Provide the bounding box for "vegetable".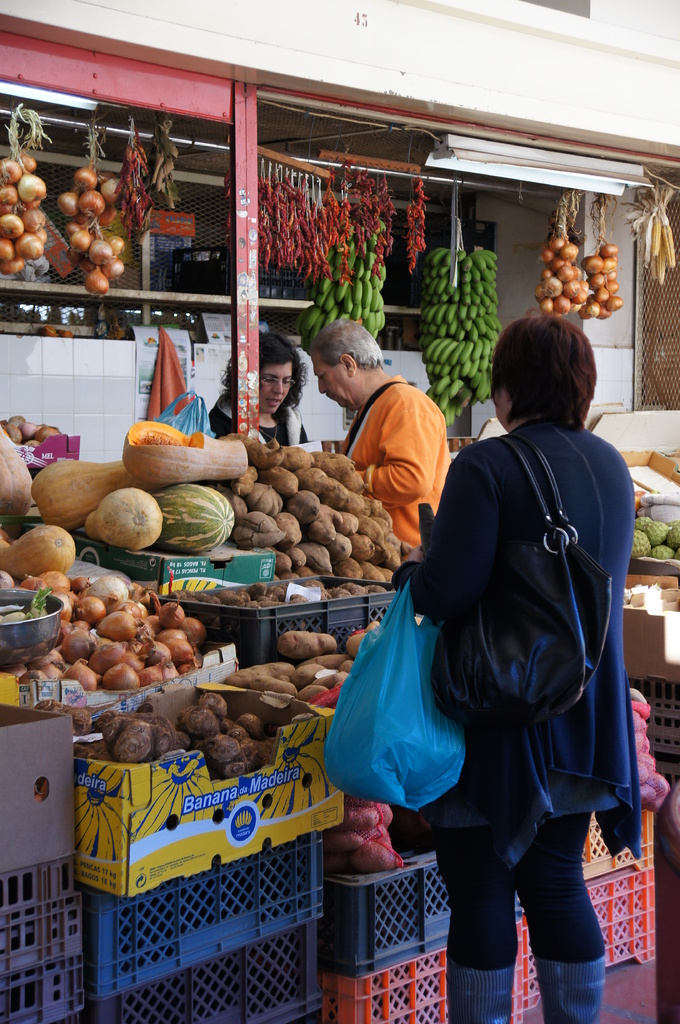
box=[0, 520, 77, 579].
